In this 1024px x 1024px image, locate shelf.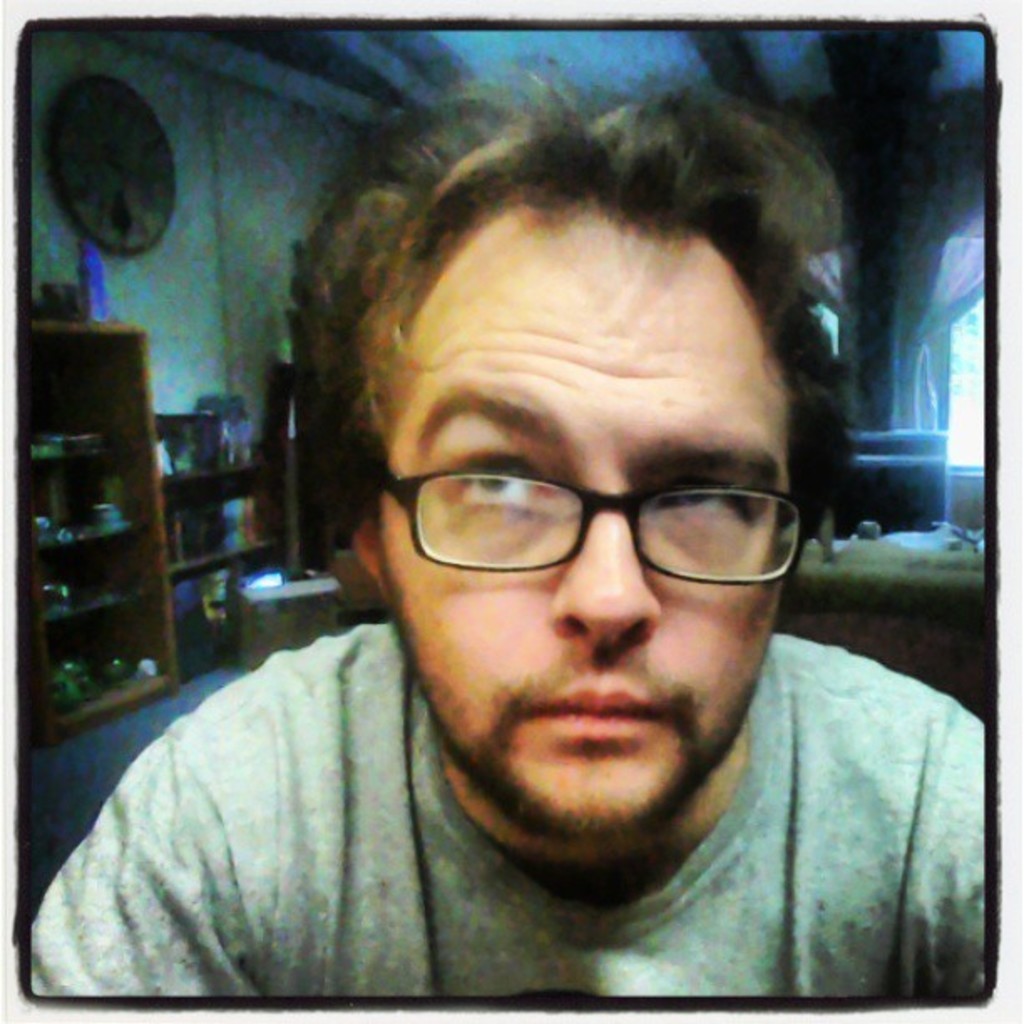
Bounding box: select_region(38, 325, 201, 743).
